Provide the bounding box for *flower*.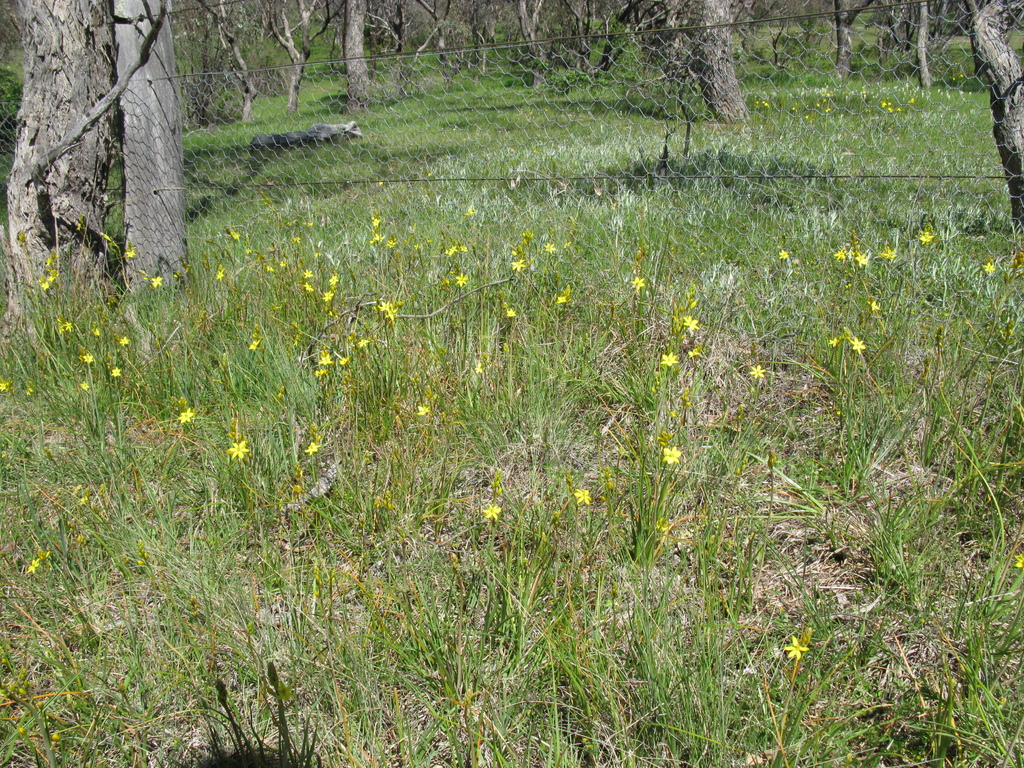
{"x1": 509, "y1": 254, "x2": 525, "y2": 273}.
